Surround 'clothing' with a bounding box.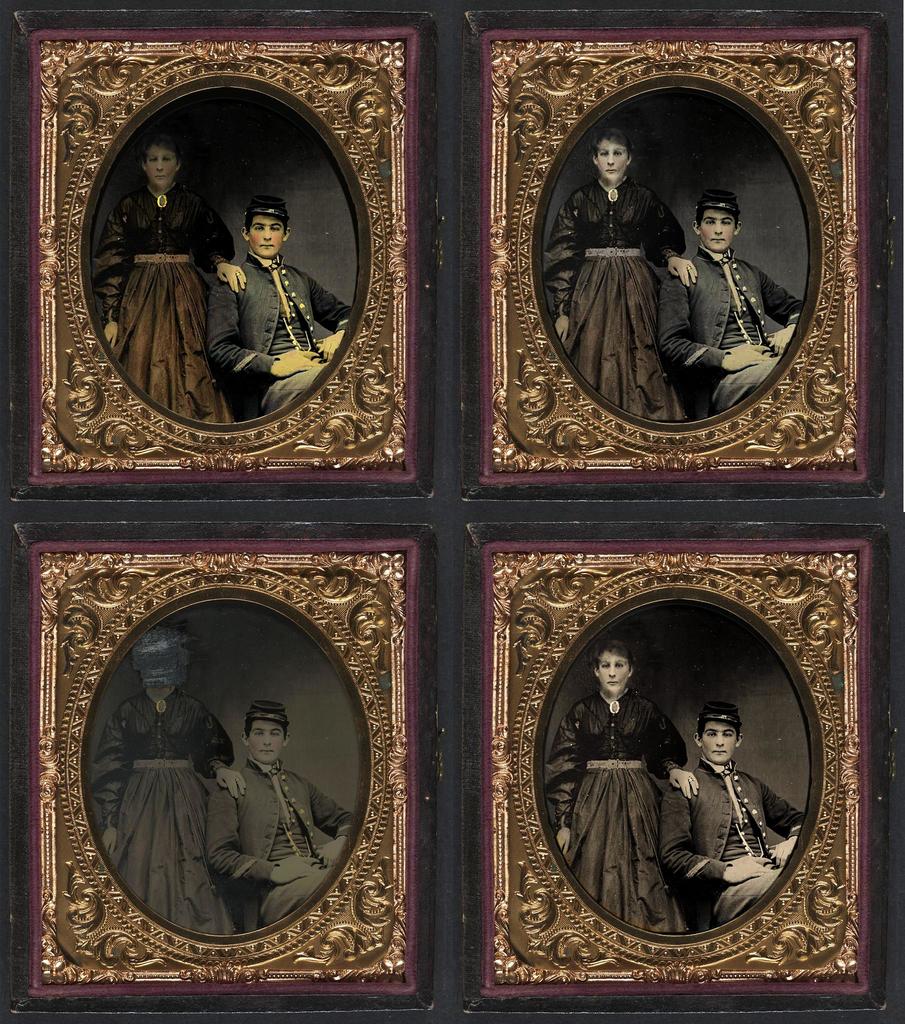
{"x1": 205, "y1": 758, "x2": 354, "y2": 930}.
